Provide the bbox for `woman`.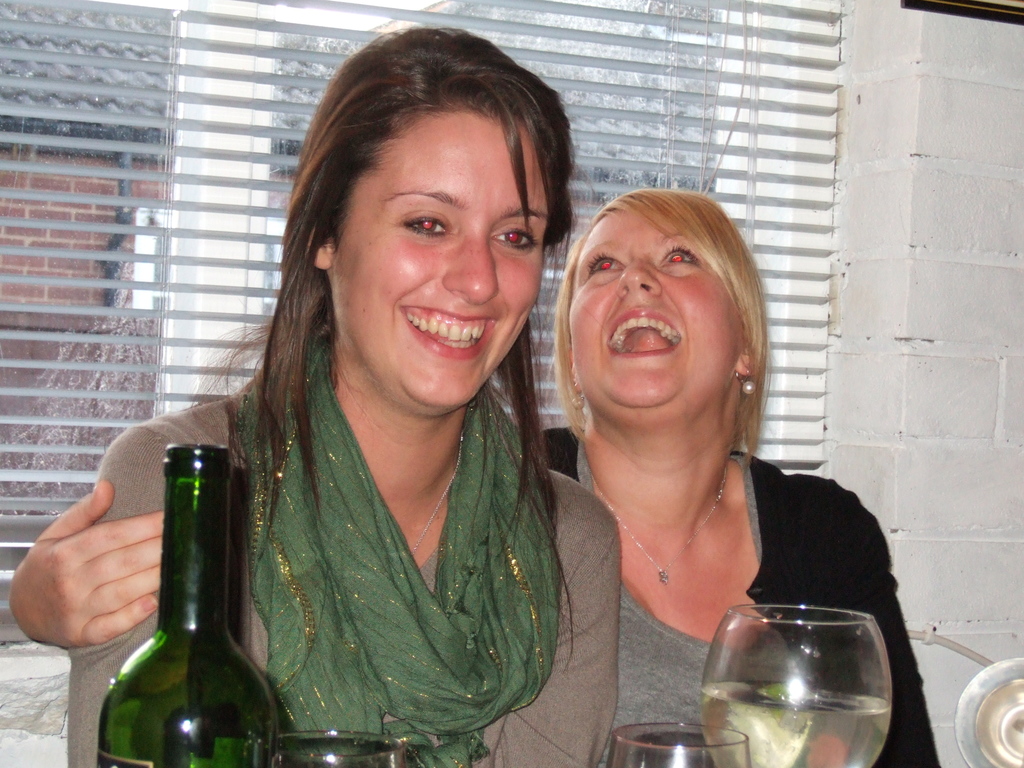
BBox(10, 188, 943, 767).
